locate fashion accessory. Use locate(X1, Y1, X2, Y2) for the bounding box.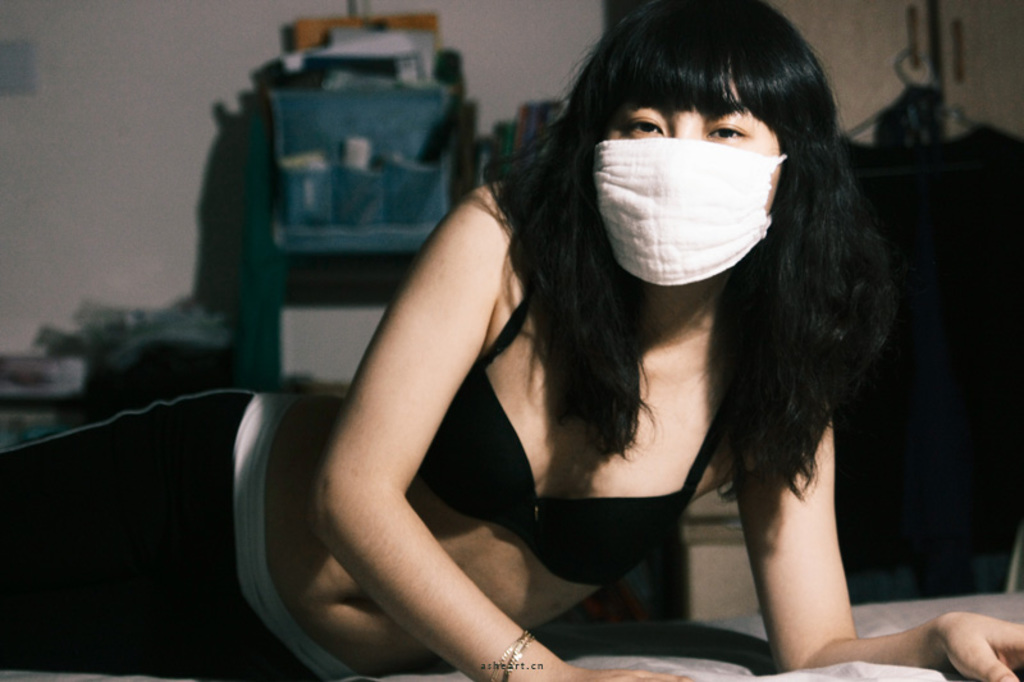
locate(498, 635, 535, 681).
